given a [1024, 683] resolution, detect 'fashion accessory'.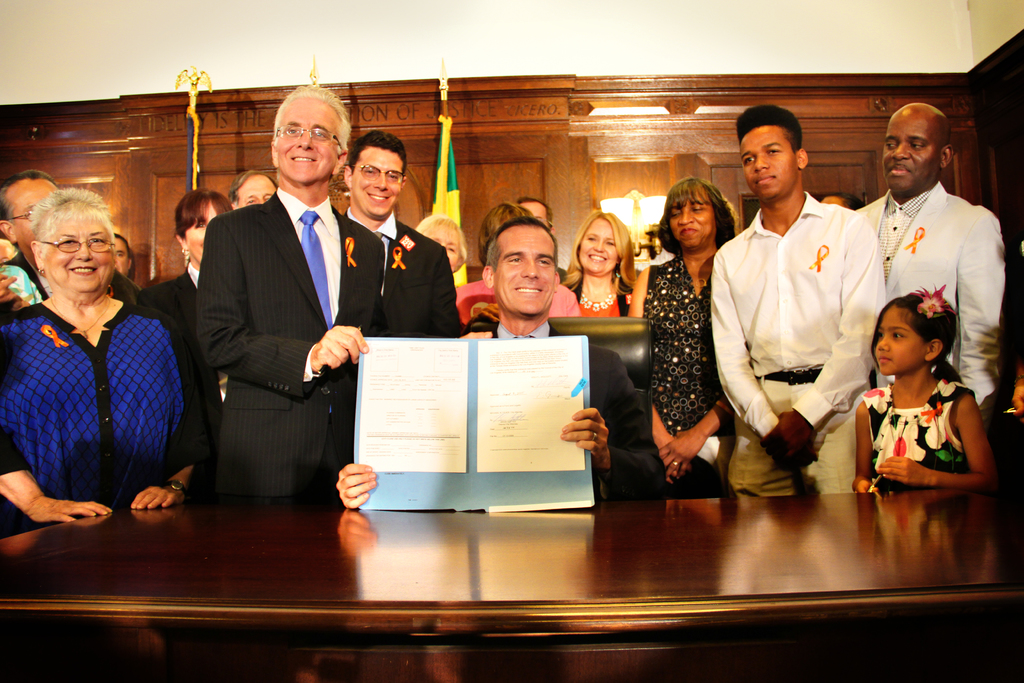
x1=591, y1=430, x2=600, y2=441.
